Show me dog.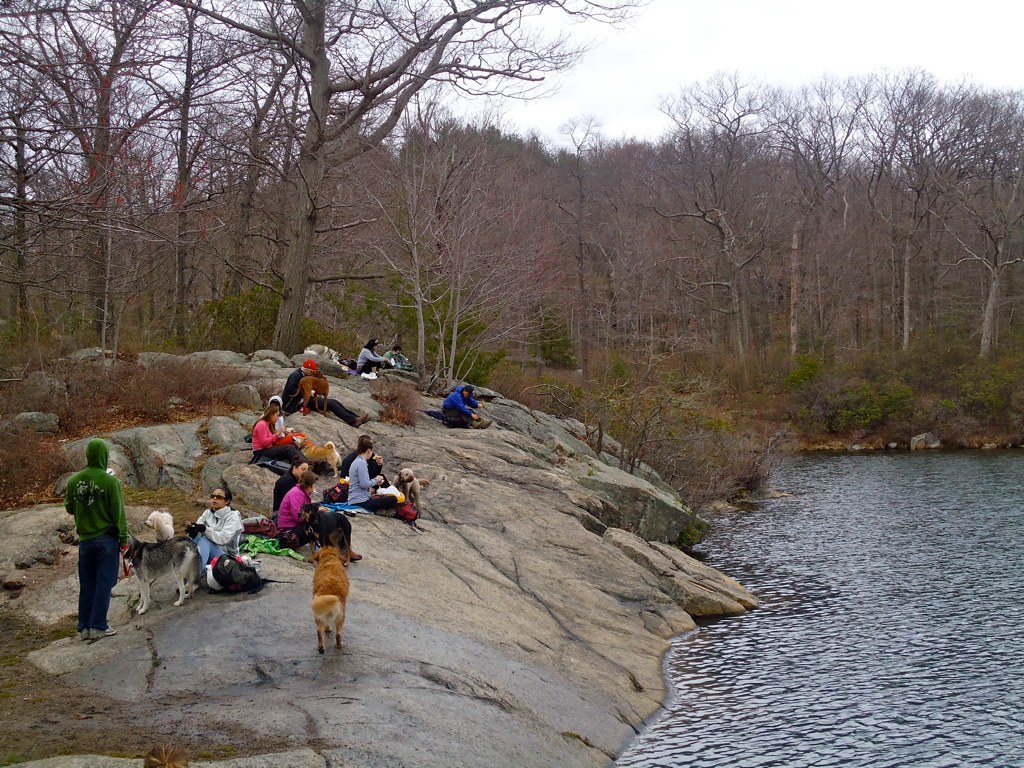
dog is here: [x1=296, y1=431, x2=343, y2=492].
